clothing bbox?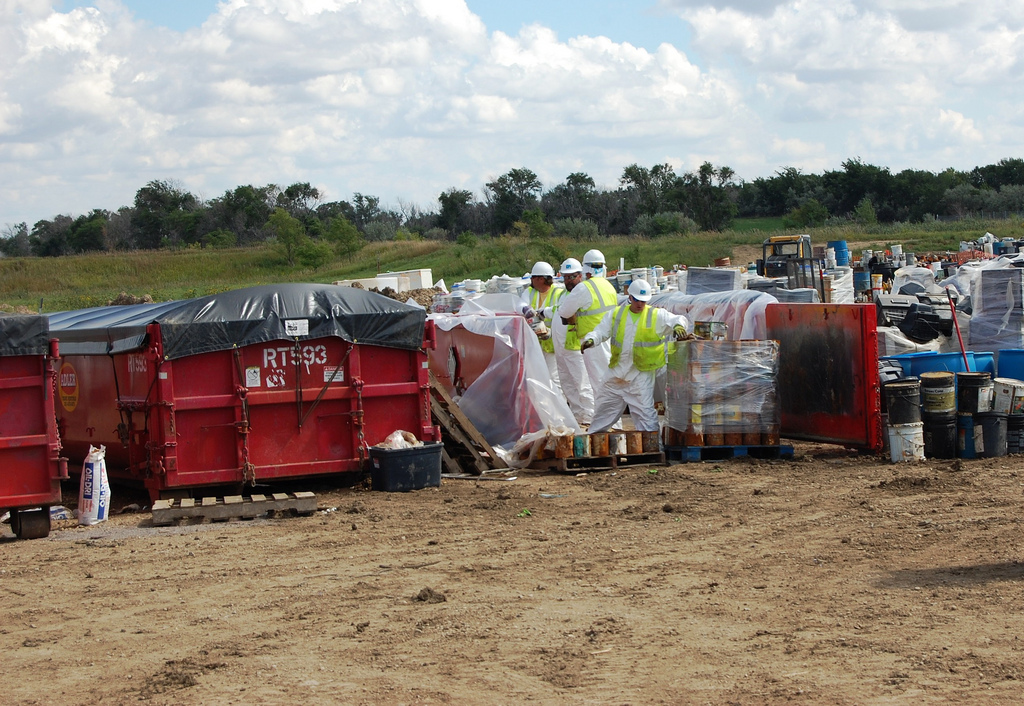
506/275/554/388
